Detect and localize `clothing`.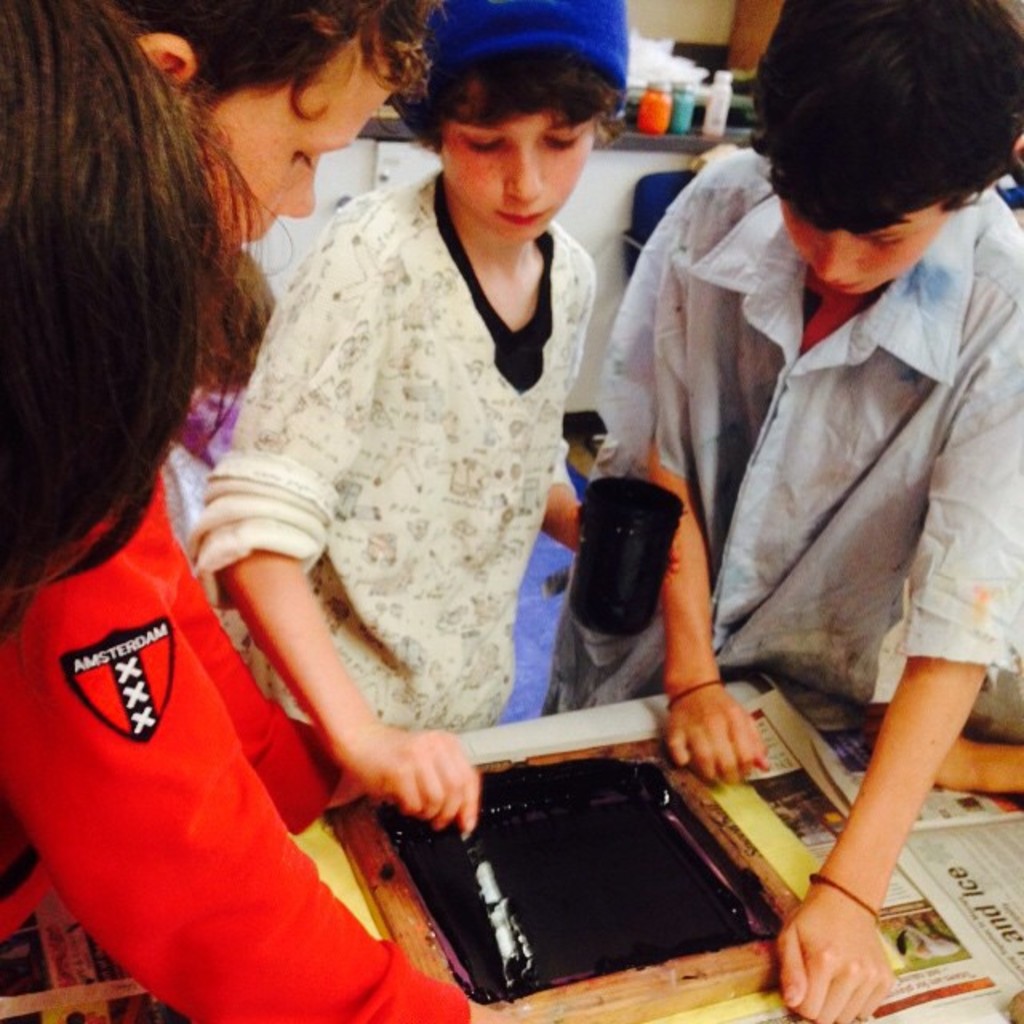
Localized at region(606, 138, 1022, 749).
